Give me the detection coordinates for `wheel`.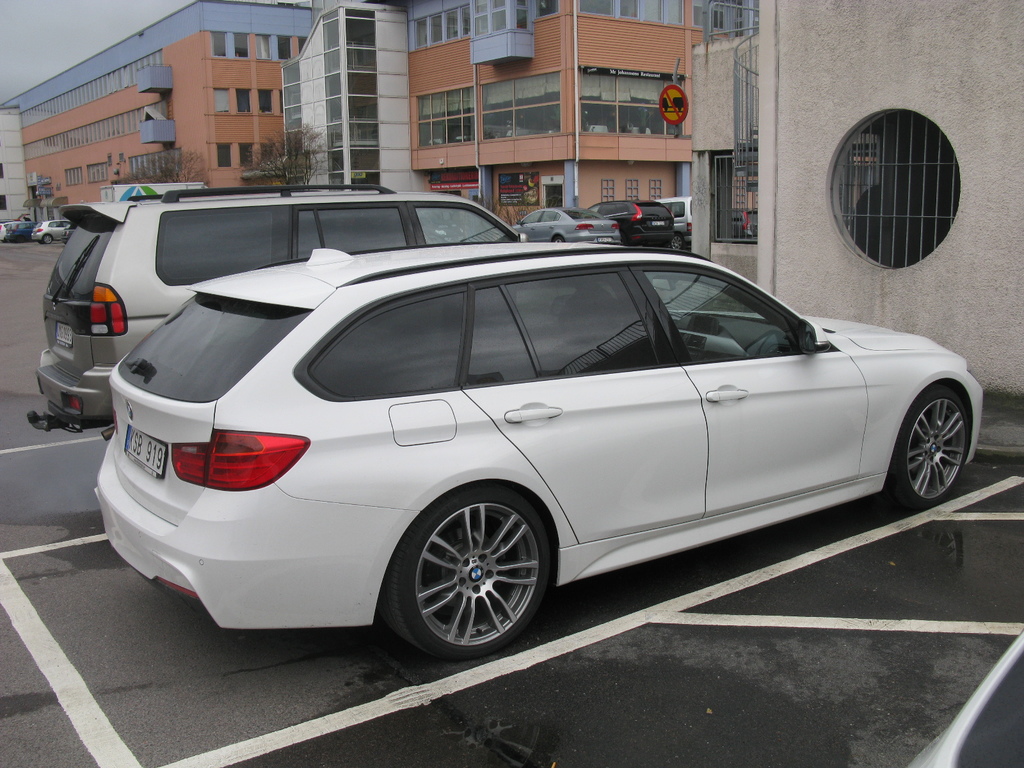
669,237,684,249.
